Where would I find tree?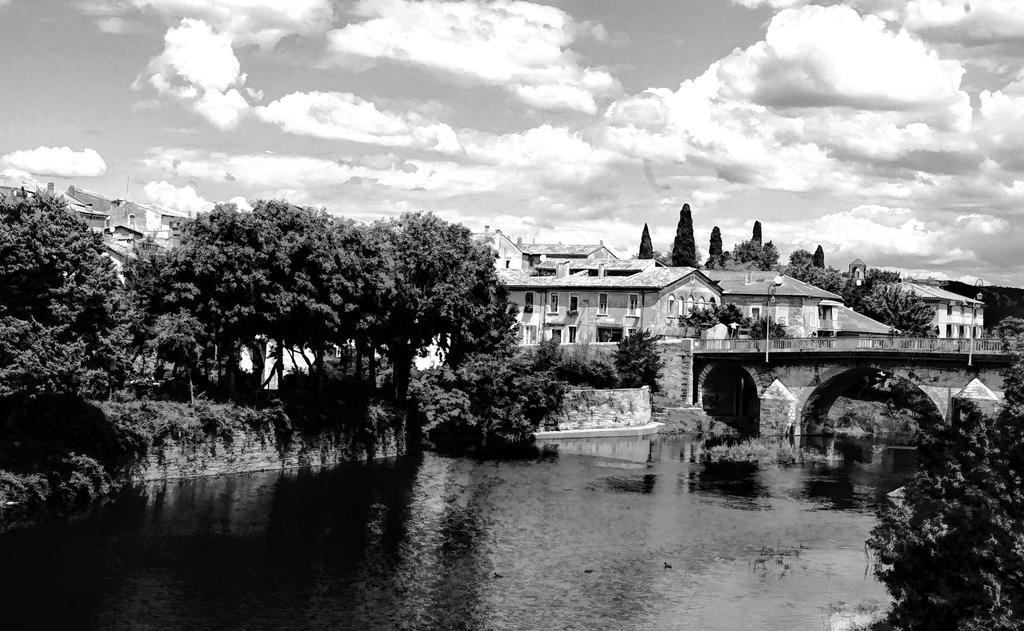
At detection(636, 221, 653, 263).
